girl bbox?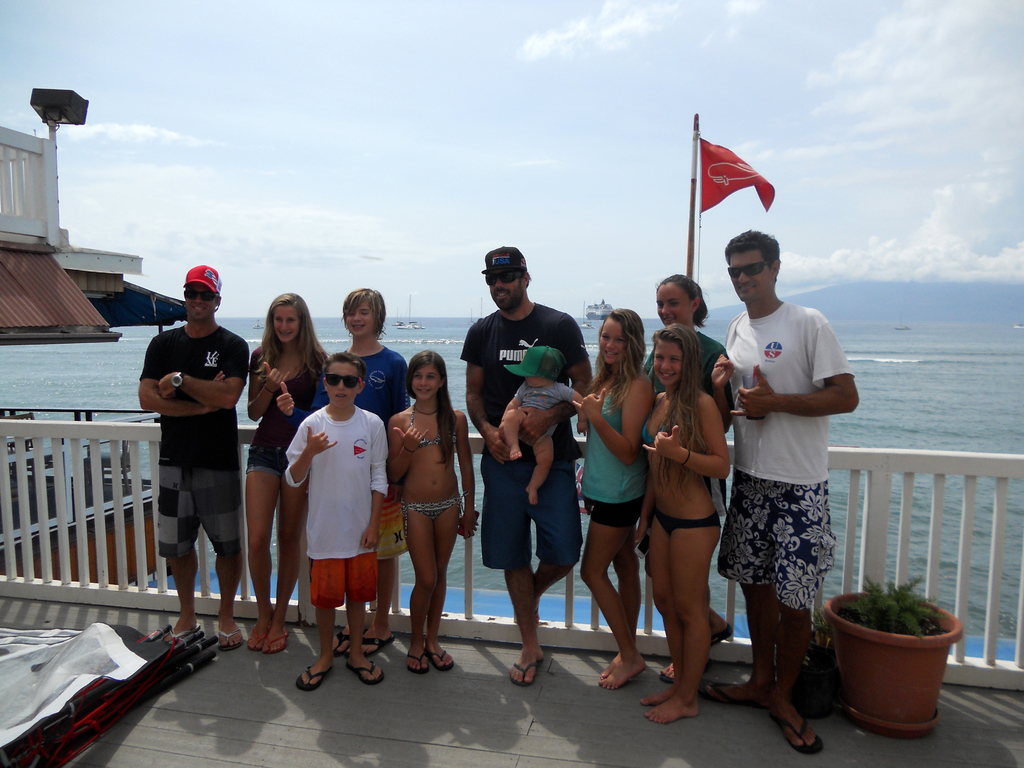
x1=579, y1=308, x2=654, y2=687
